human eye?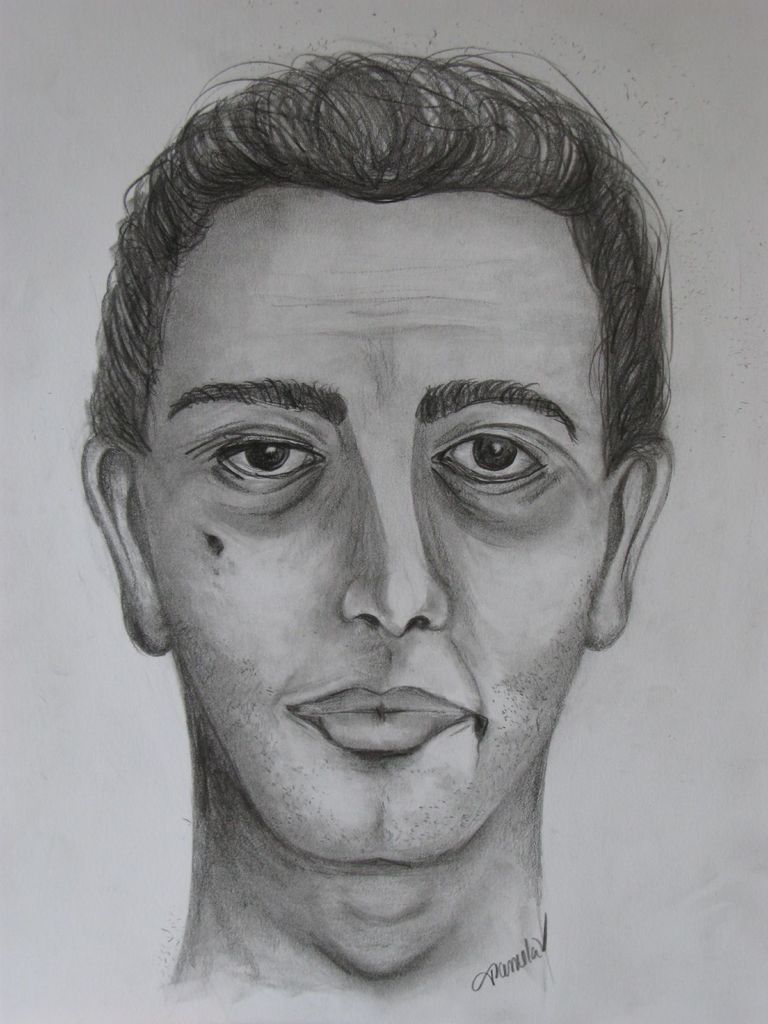
BBox(427, 426, 555, 490)
